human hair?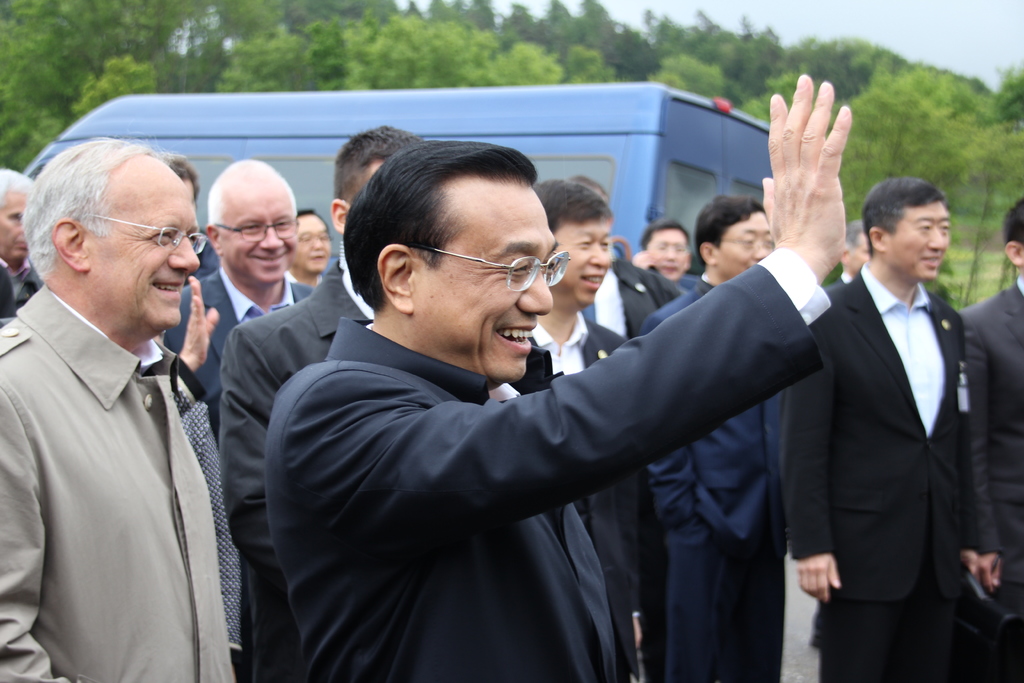
rect(697, 198, 763, 270)
